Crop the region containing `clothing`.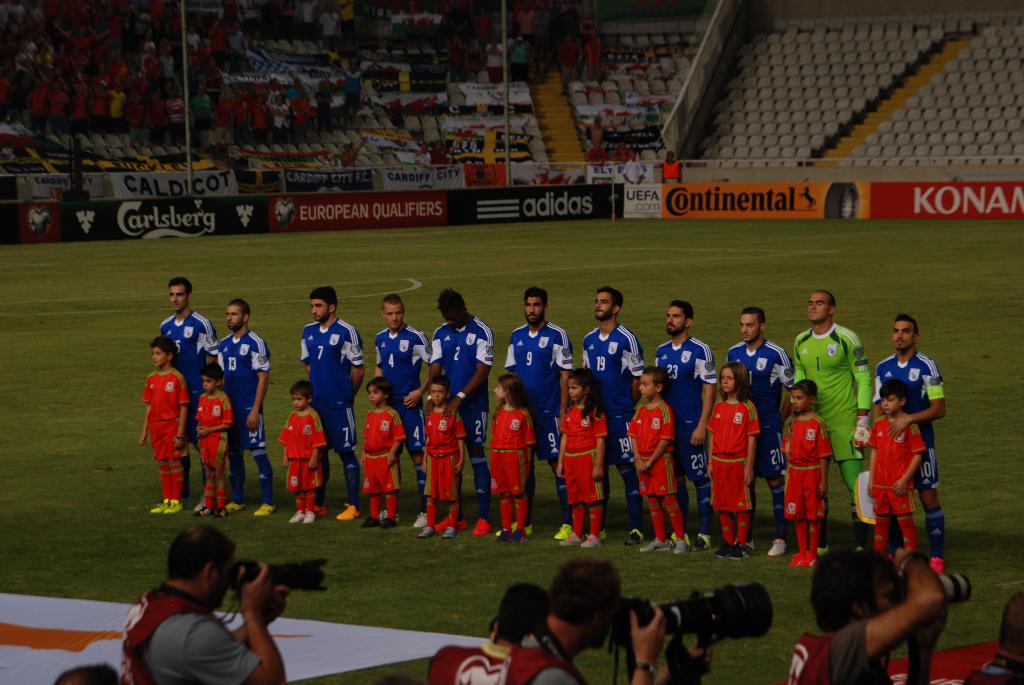
Crop region: bbox=(502, 327, 563, 461).
